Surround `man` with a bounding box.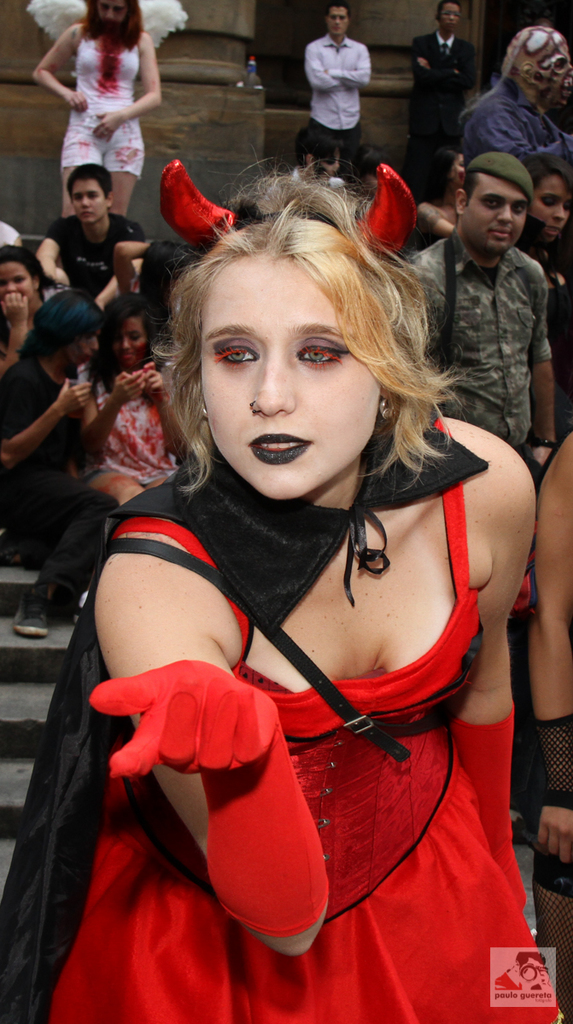
select_region(311, 2, 372, 179).
